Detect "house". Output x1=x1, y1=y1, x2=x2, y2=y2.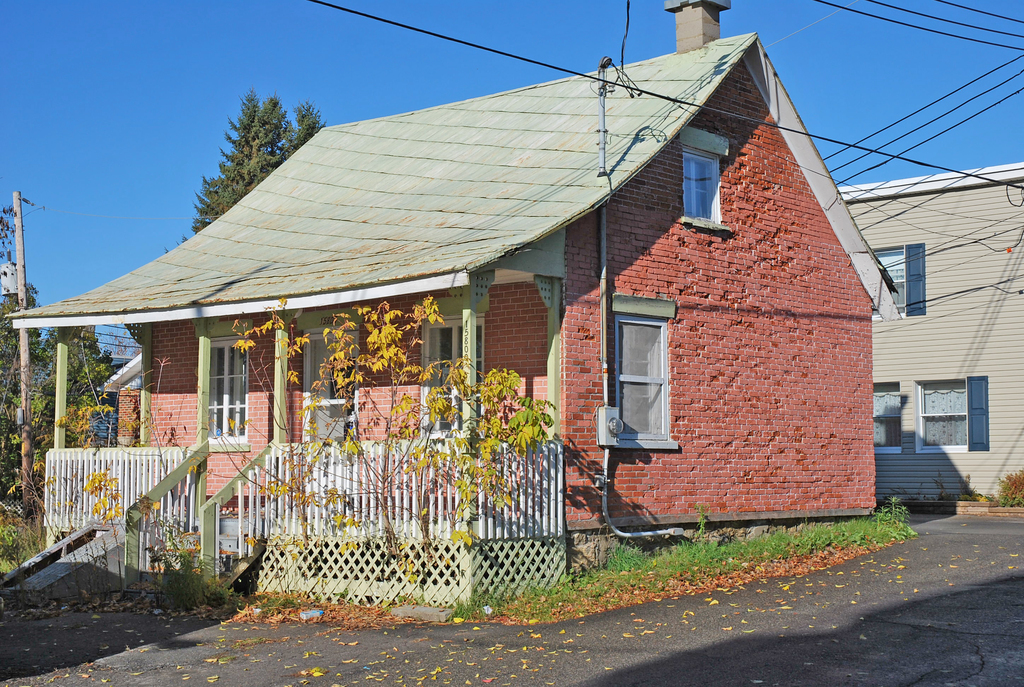
x1=51, y1=0, x2=938, y2=604.
